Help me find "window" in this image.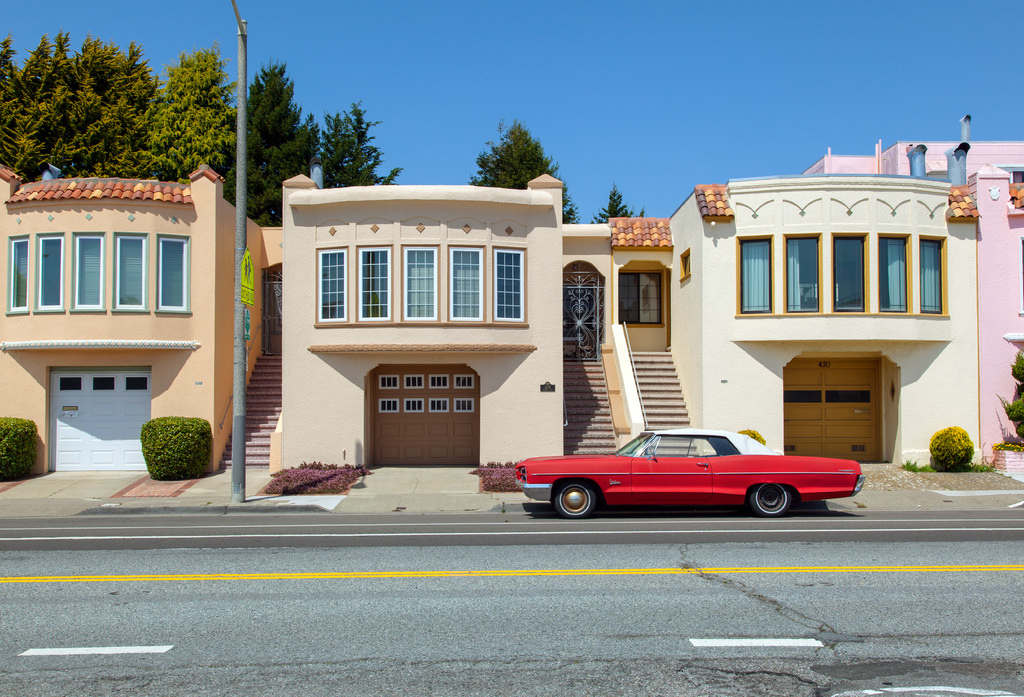
Found it: {"left": 490, "top": 246, "right": 525, "bottom": 320}.
